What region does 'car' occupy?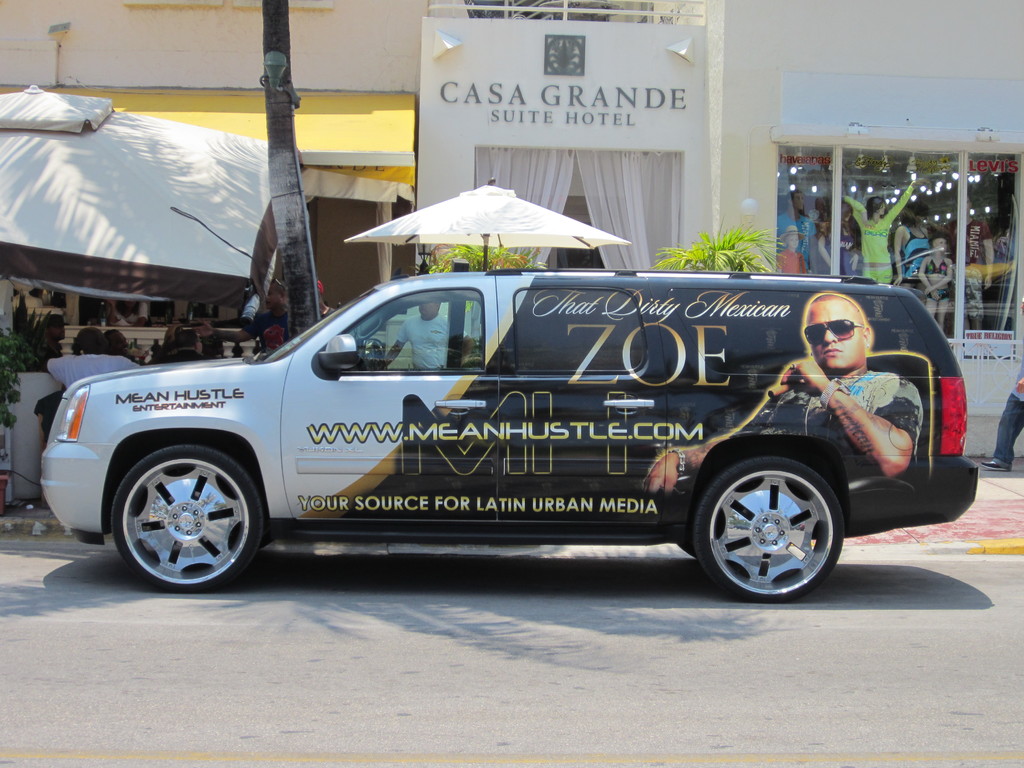
left=38, top=267, right=980, bottom=600.
